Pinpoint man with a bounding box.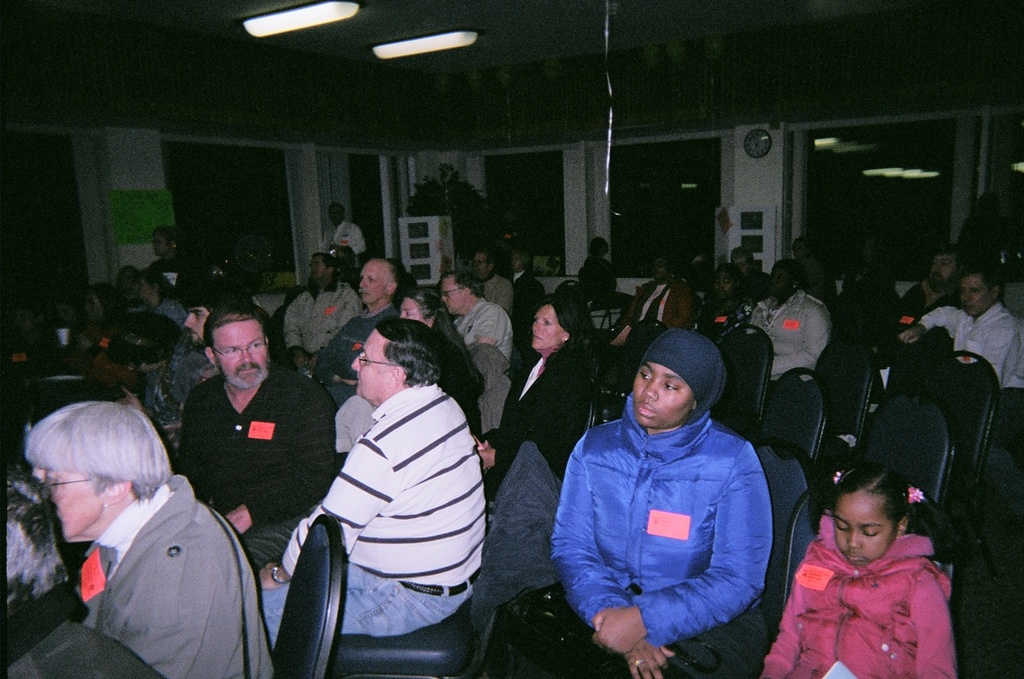
region(493, 242, 545, 324).
